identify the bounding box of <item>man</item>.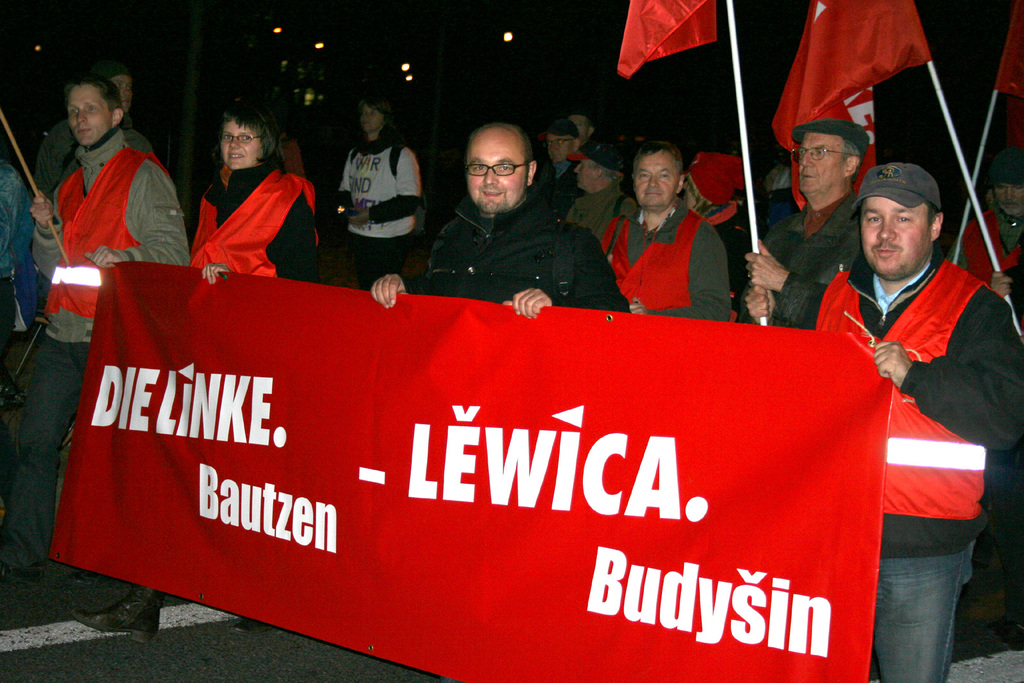
367, 115, 632, 333.
